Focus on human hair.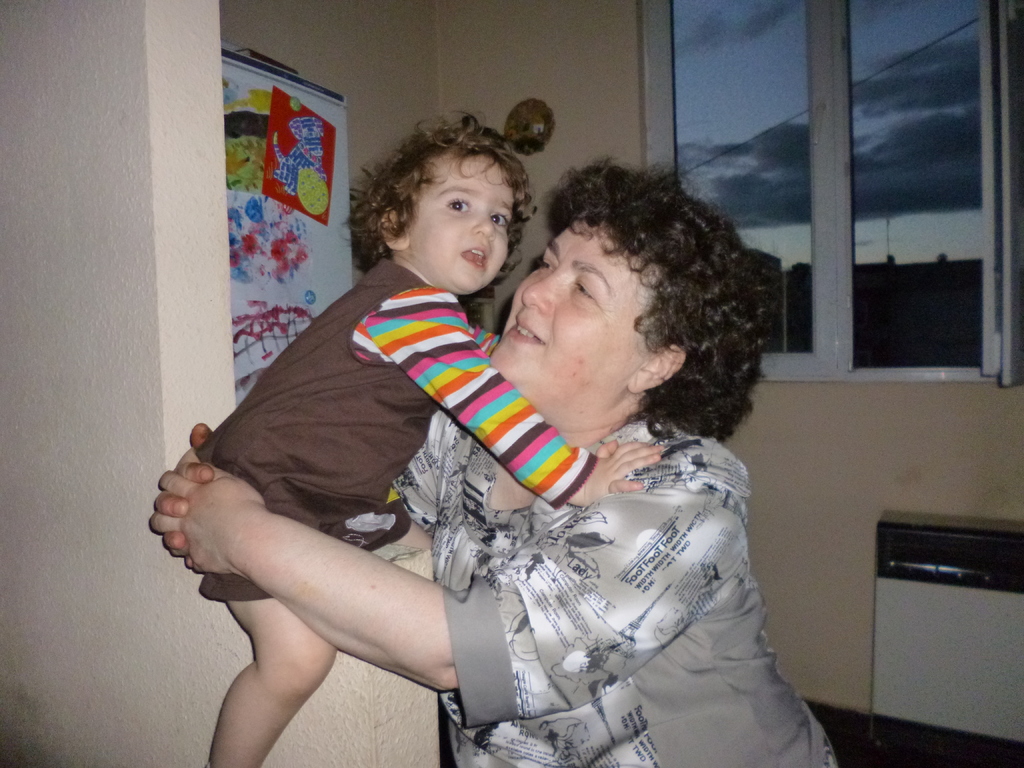
Focused at {"left": 545, "top": 159, "right": 779, "bottom": 442}.
